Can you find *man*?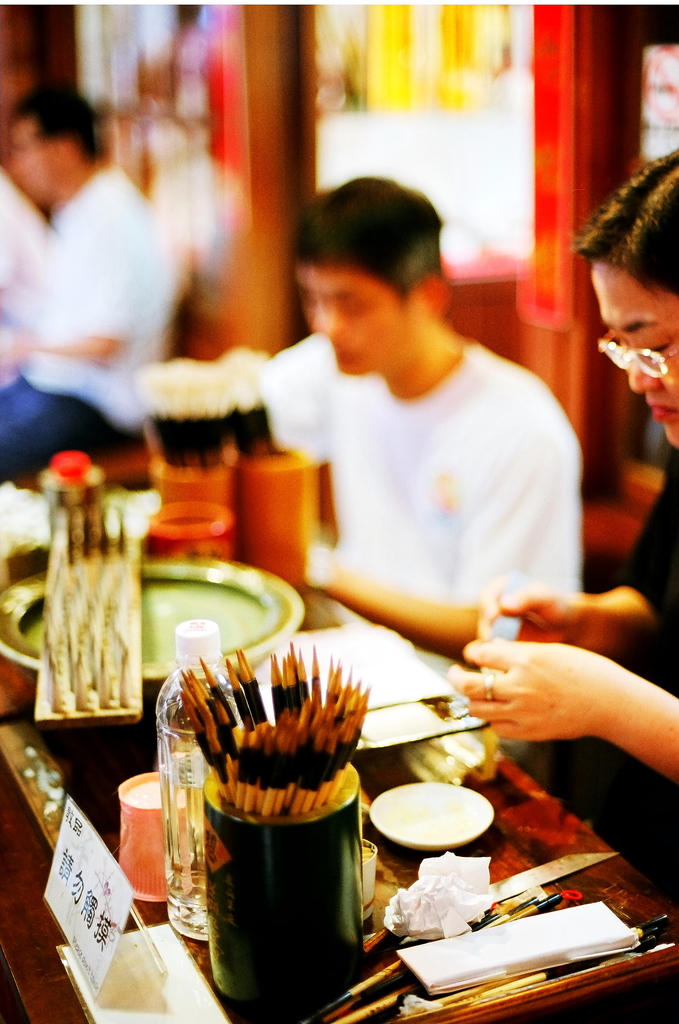
Yes, bounding box: l=442, t=147, r=678, b=914.
